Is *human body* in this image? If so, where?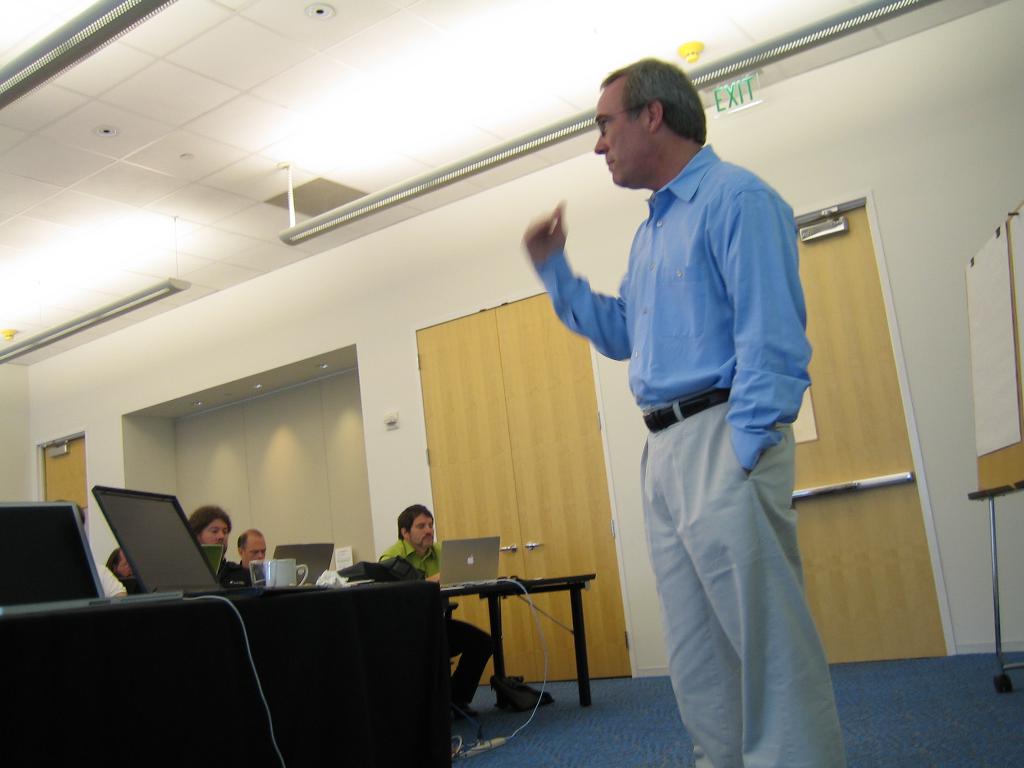
Yes, at x1=382, y1=533, x2=504, y2=722.
